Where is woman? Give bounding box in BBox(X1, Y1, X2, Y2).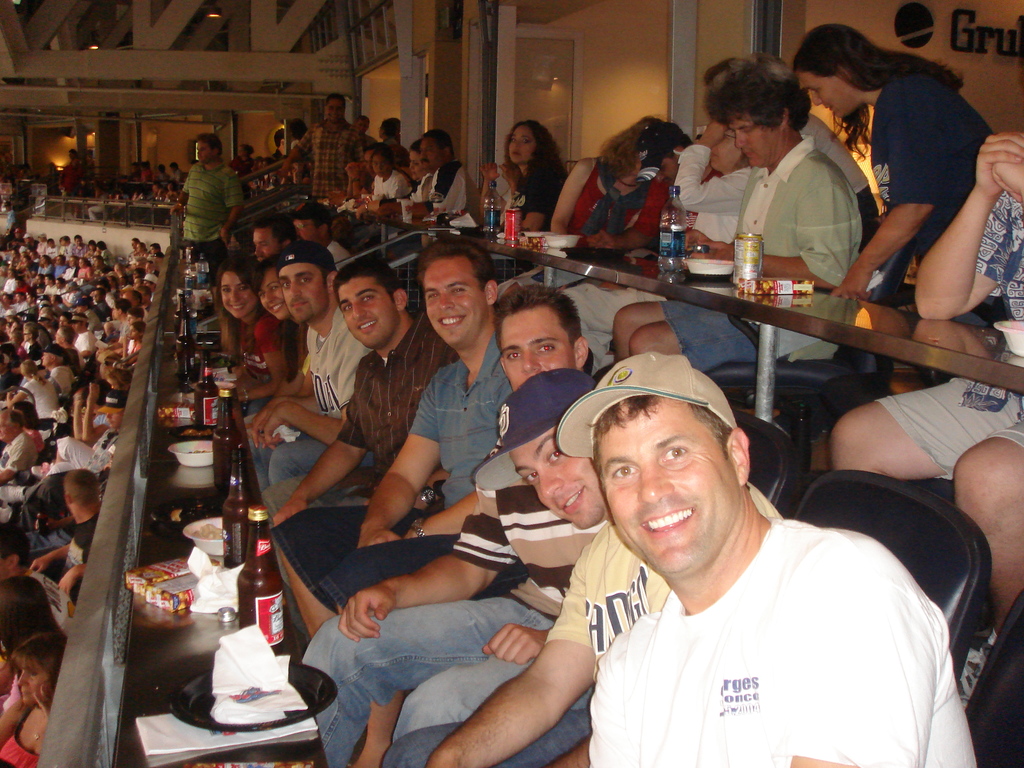
BBox(100, 321, 151, 403).
